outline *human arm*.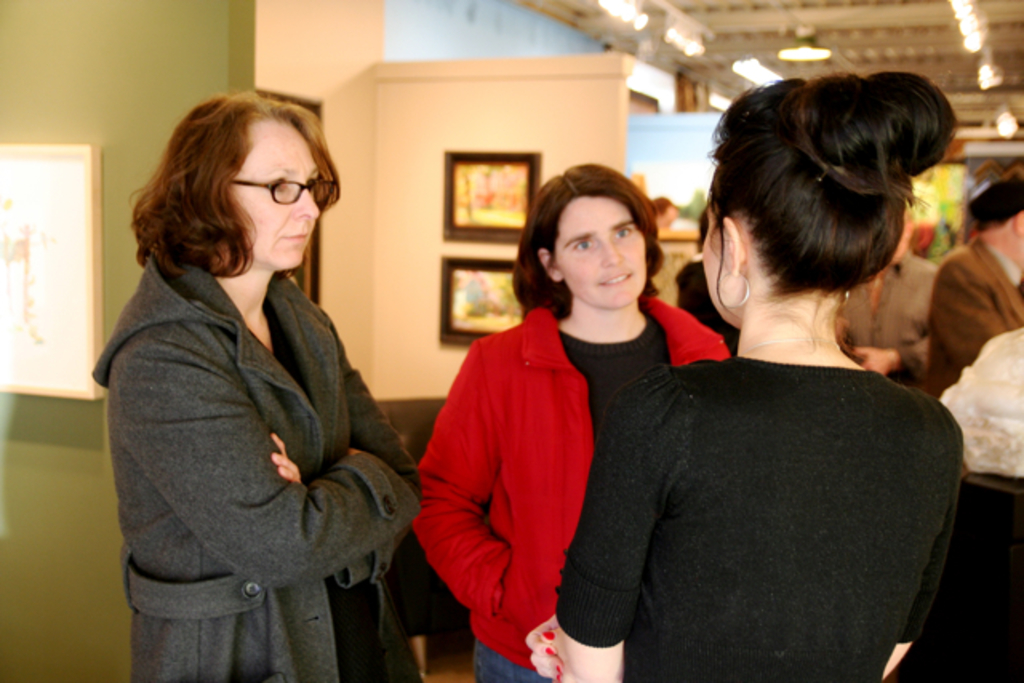
Outline: x1=126, y1=347, x2=427, y2=592.
